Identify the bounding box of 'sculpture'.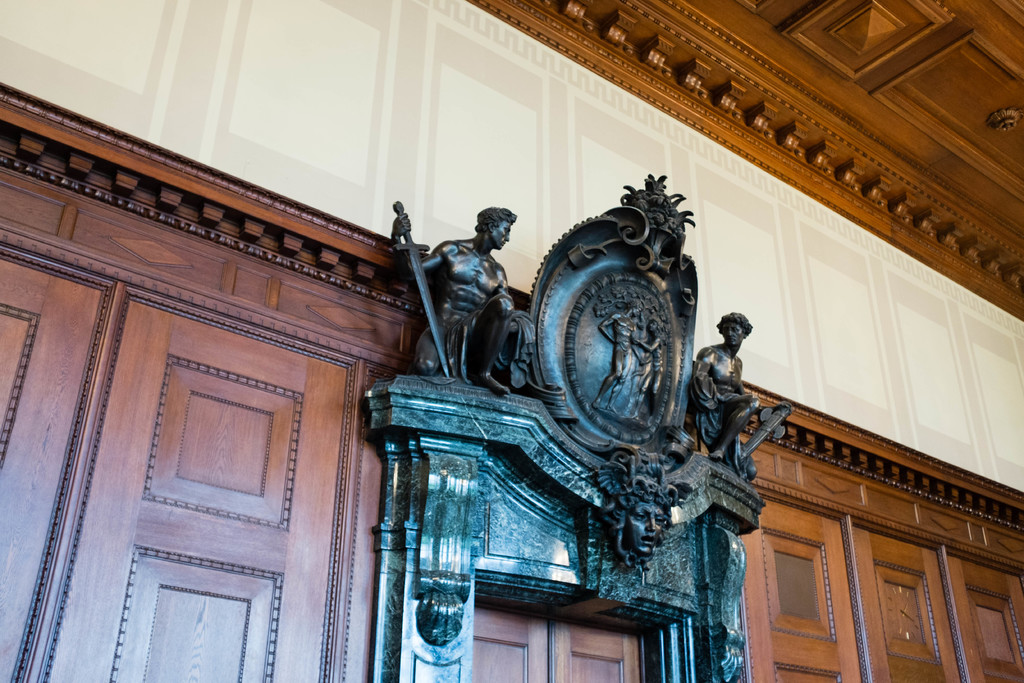
[x1=598, y1=274, x2=666, y2=425].
